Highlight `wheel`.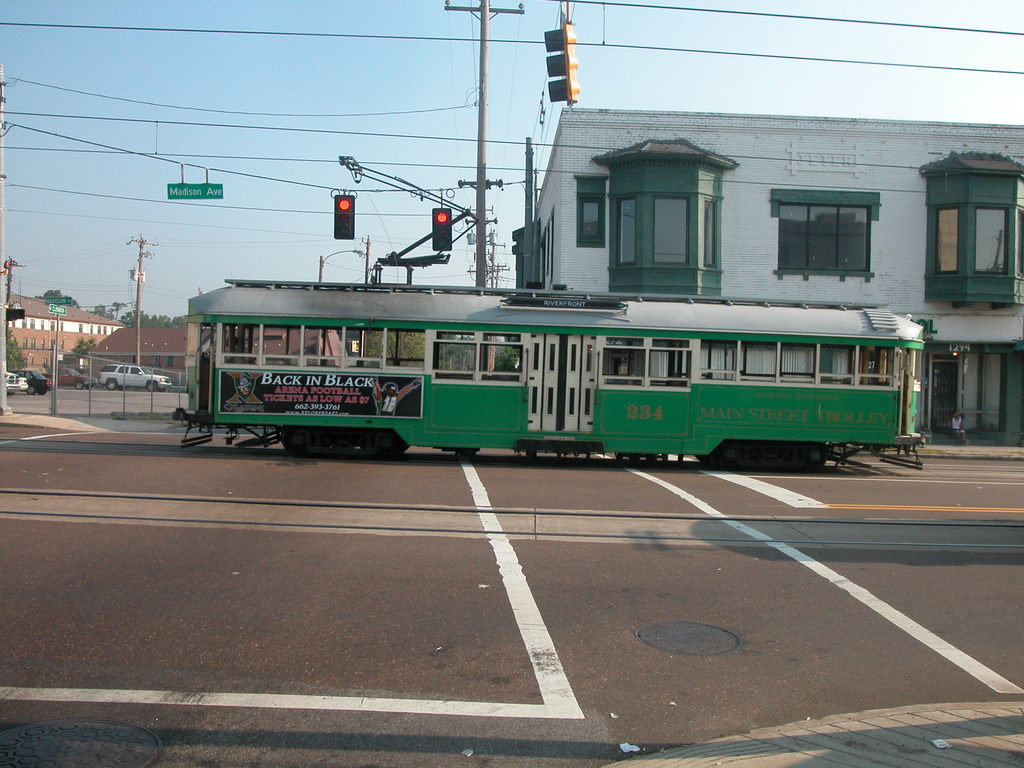
Highlighted region: <region>26, 385, 36, 394</region>.
